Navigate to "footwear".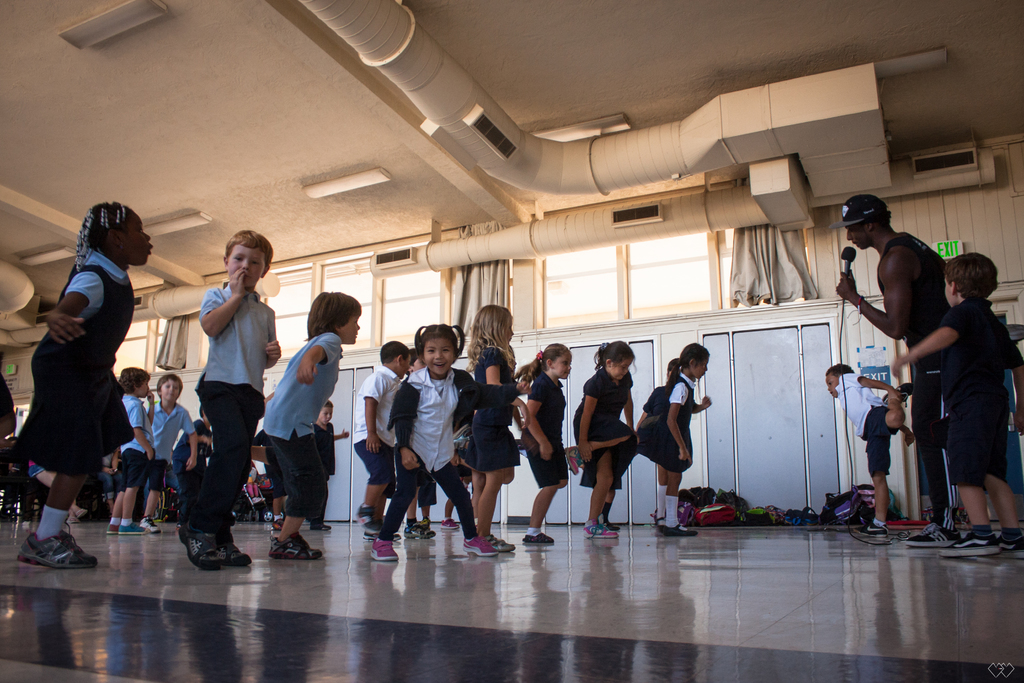
Navigation target: l=656, t=517, r=666, b=532.
